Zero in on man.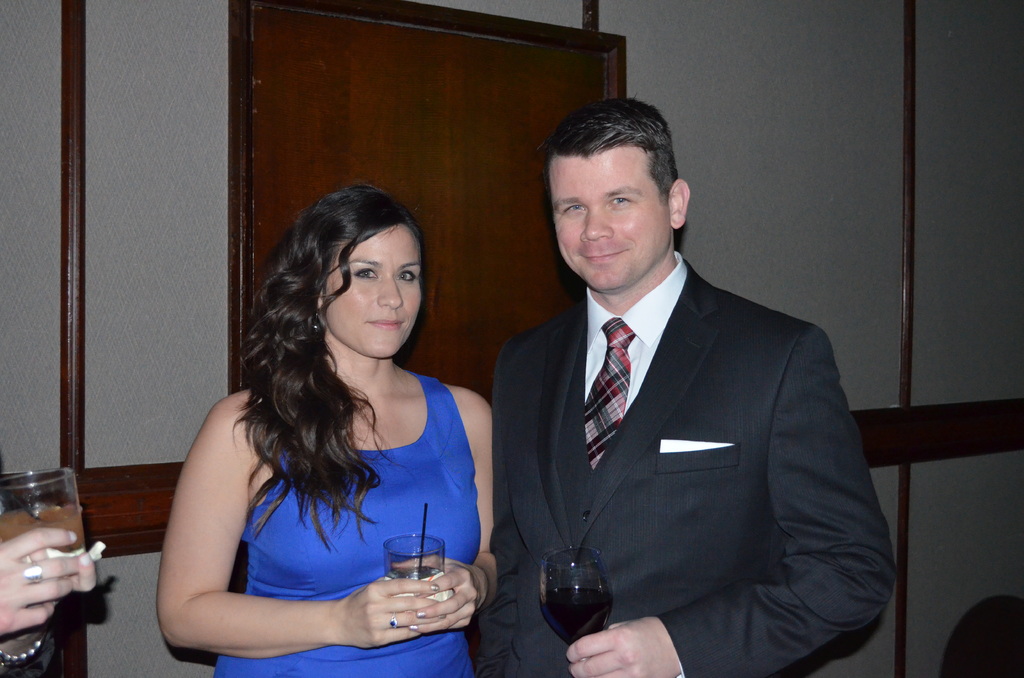
Zeroed in: <bbox>447, 90, 860, 672</bbox>.
